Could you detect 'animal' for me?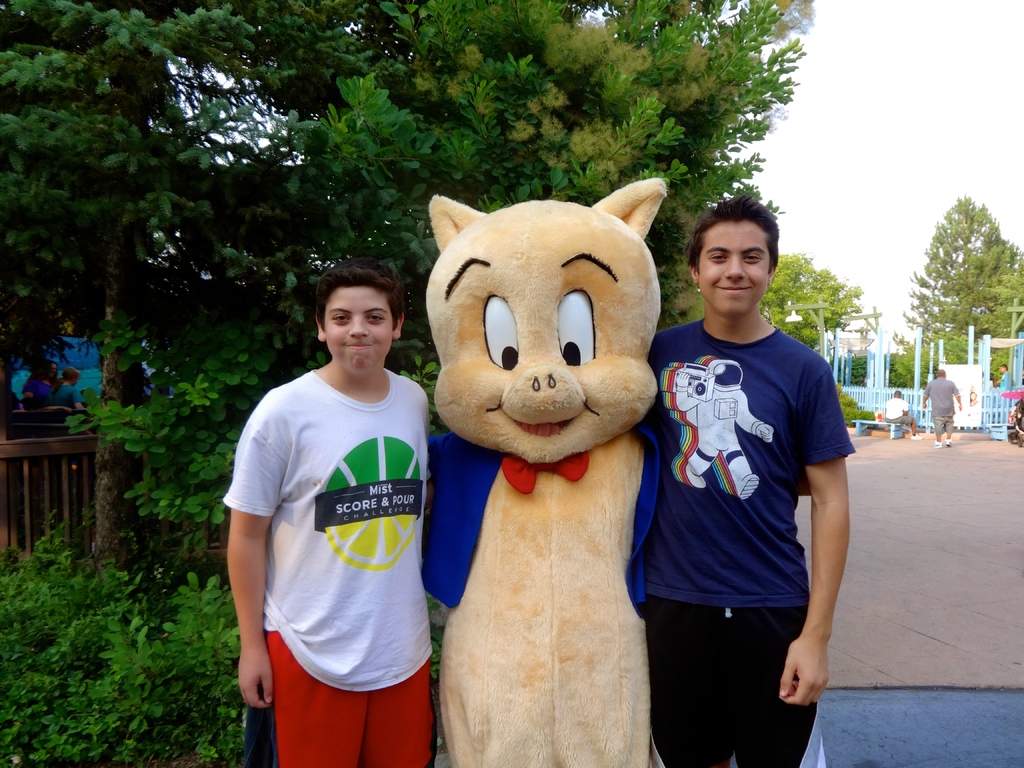
Detection result: l=423, t=177, r=662, b=767.
